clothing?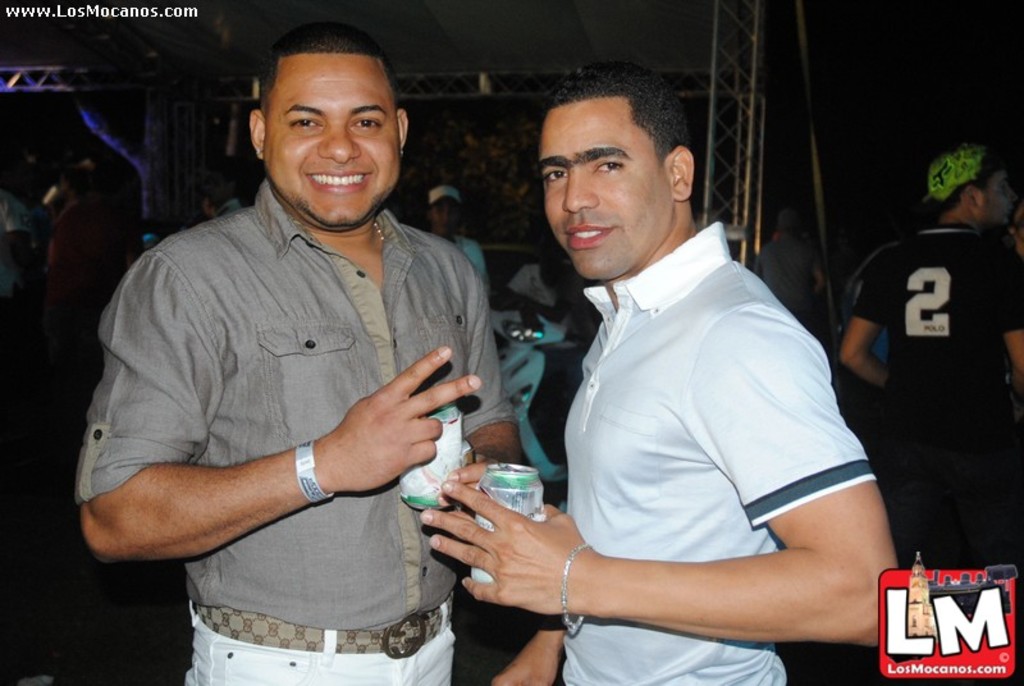
[left=74, top=178, right=515, bottom=685]
